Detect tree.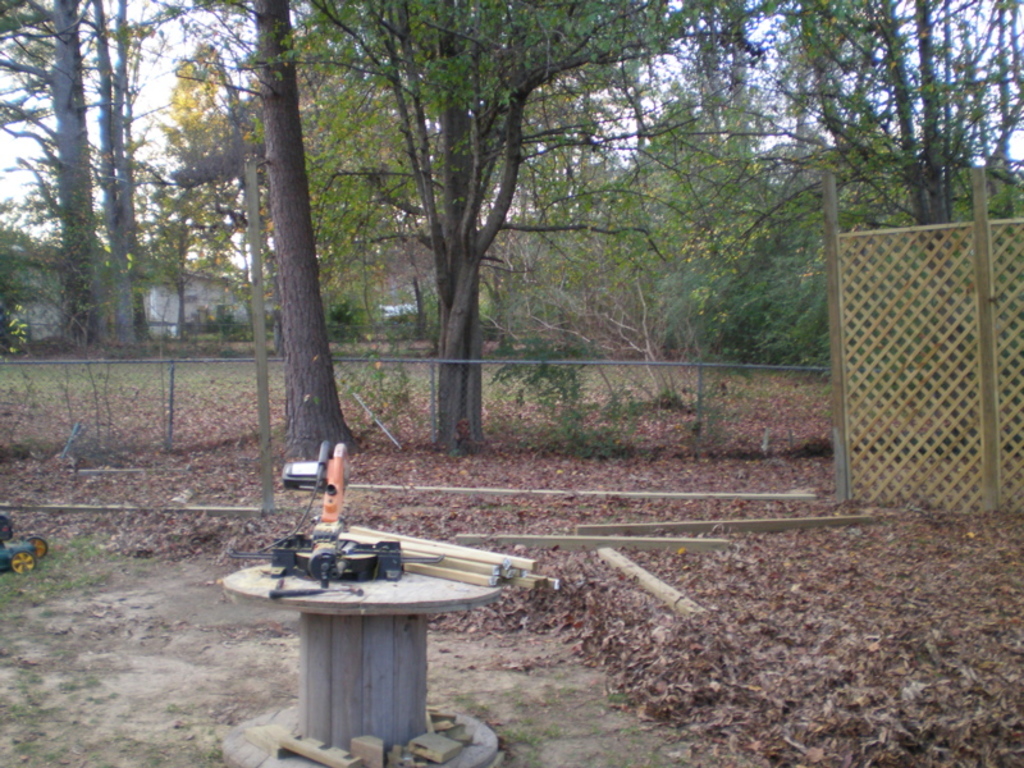
Detected at crop(0, 0, 1023, 452).
